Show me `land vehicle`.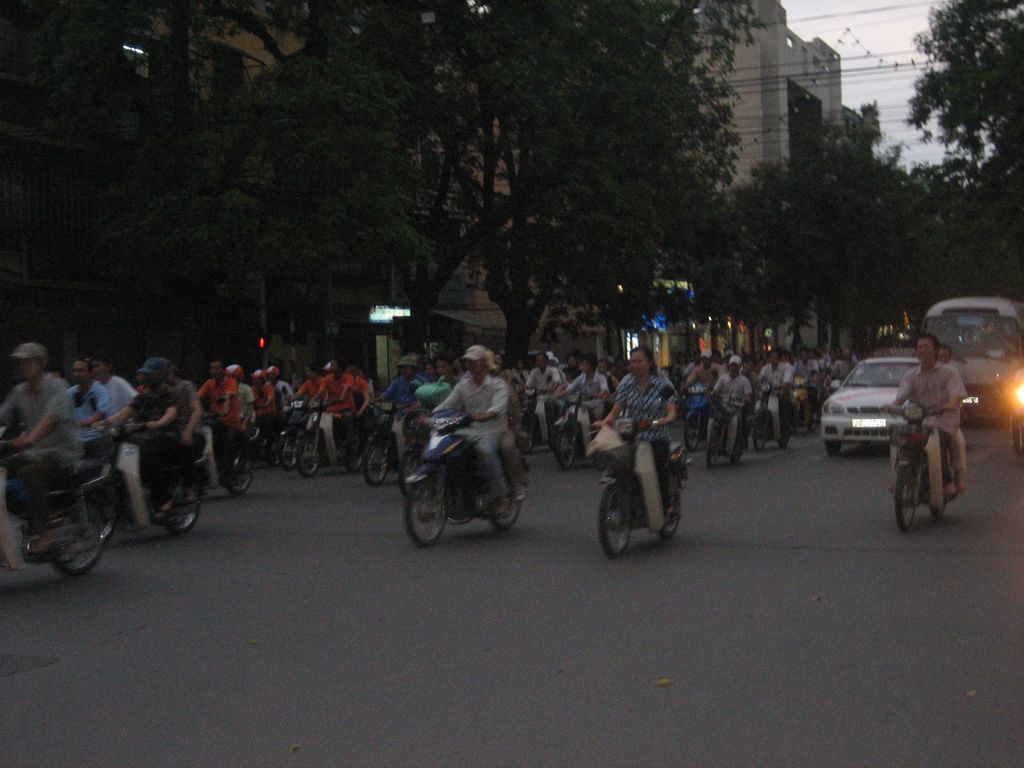
`land vehicle` is here: 399/402/526/547.
